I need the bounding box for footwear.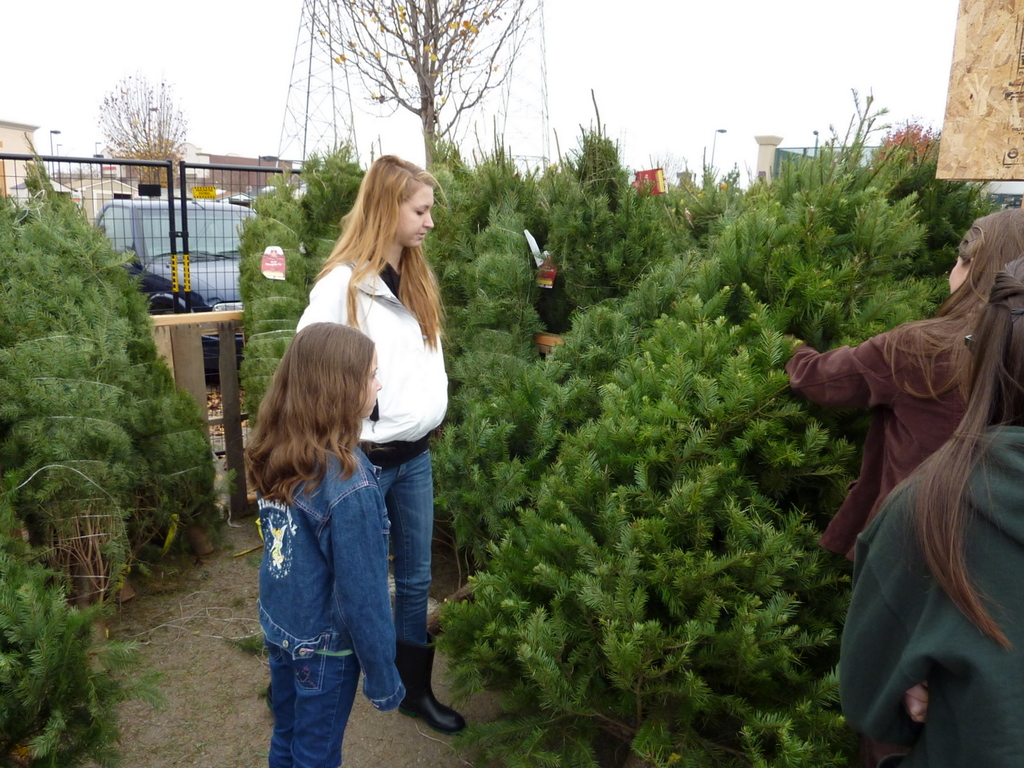
Here it is: (397, 633, 474, 736).
